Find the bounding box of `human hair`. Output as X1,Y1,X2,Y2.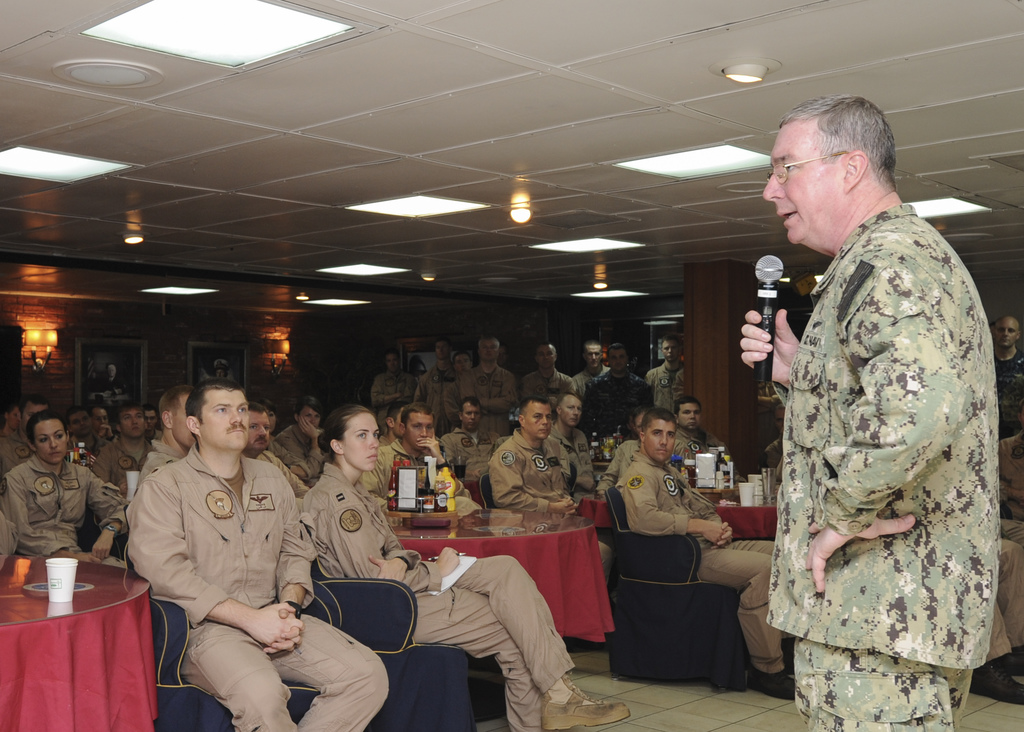
188,377,248,426.
